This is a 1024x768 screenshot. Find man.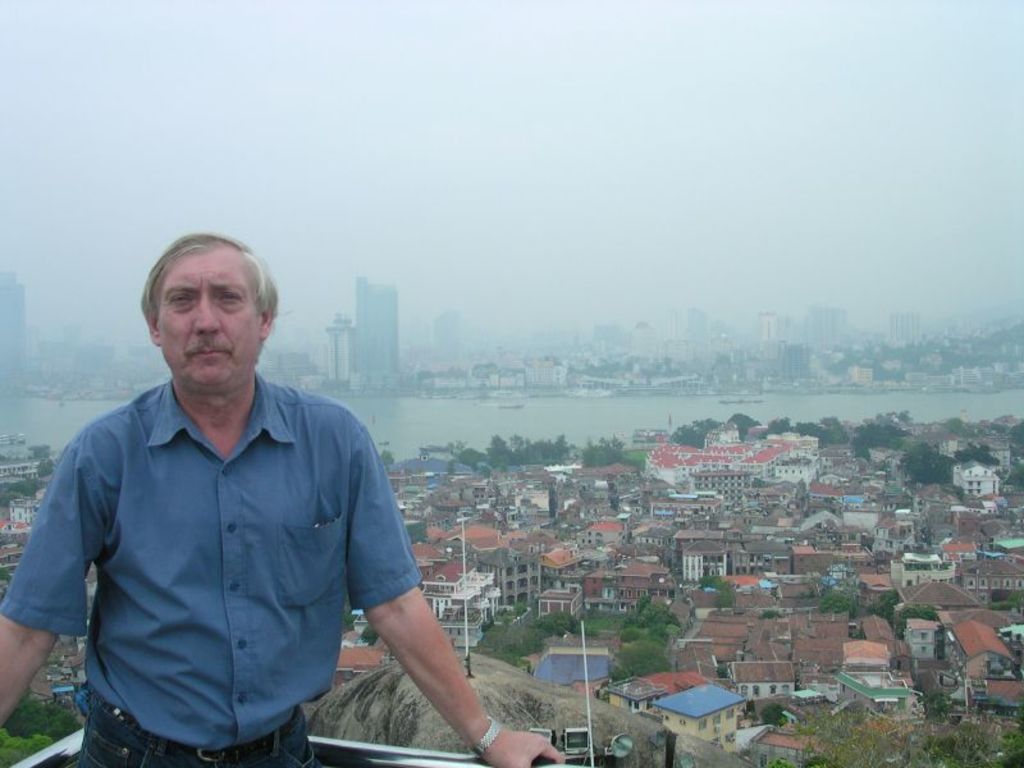
Bounding box: [24,247,449,750].
